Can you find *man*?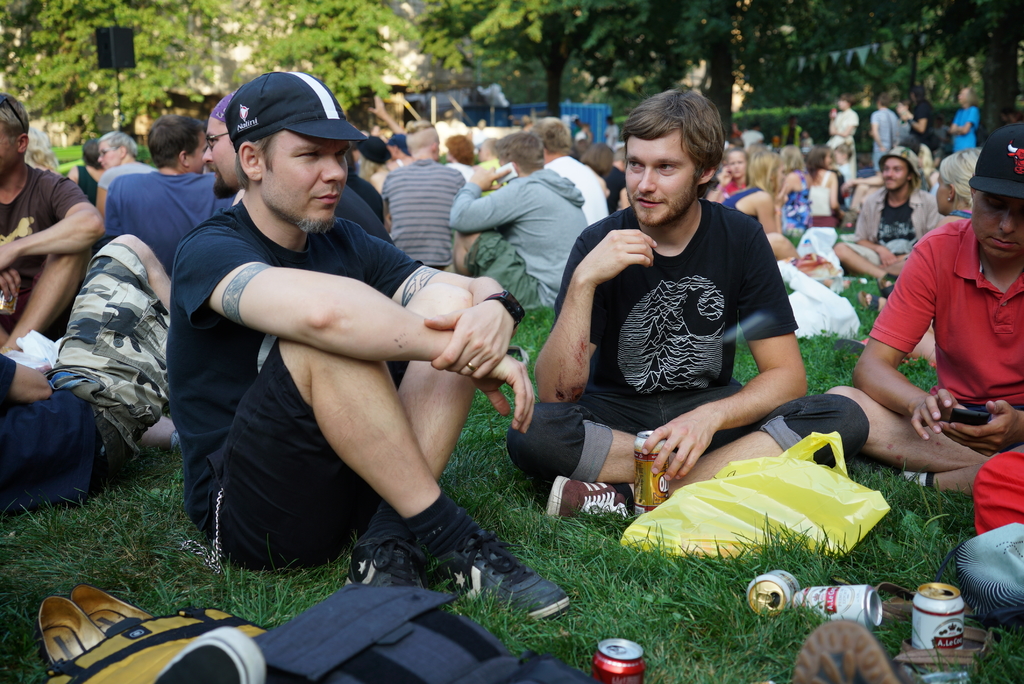
Yes, bounding box: {"x1": 381, "y1": 120, "x2": 467, "y2": 268}.
